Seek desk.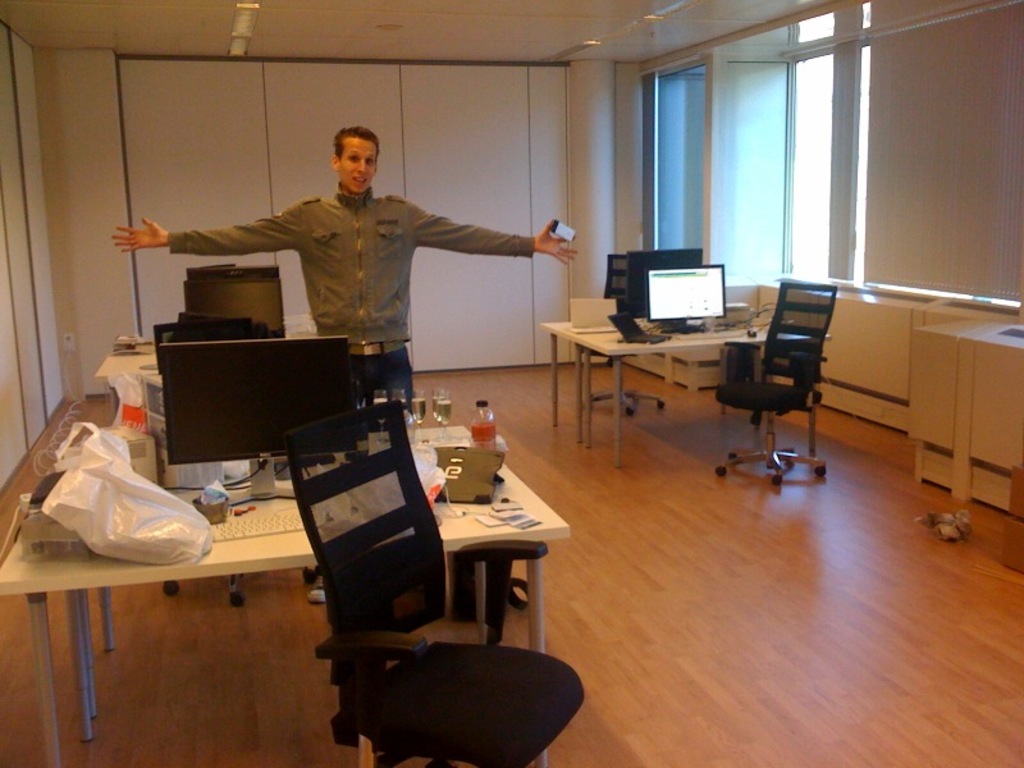
{"left": 0, "top": 426, "right": 568, "bottom": 767}.
